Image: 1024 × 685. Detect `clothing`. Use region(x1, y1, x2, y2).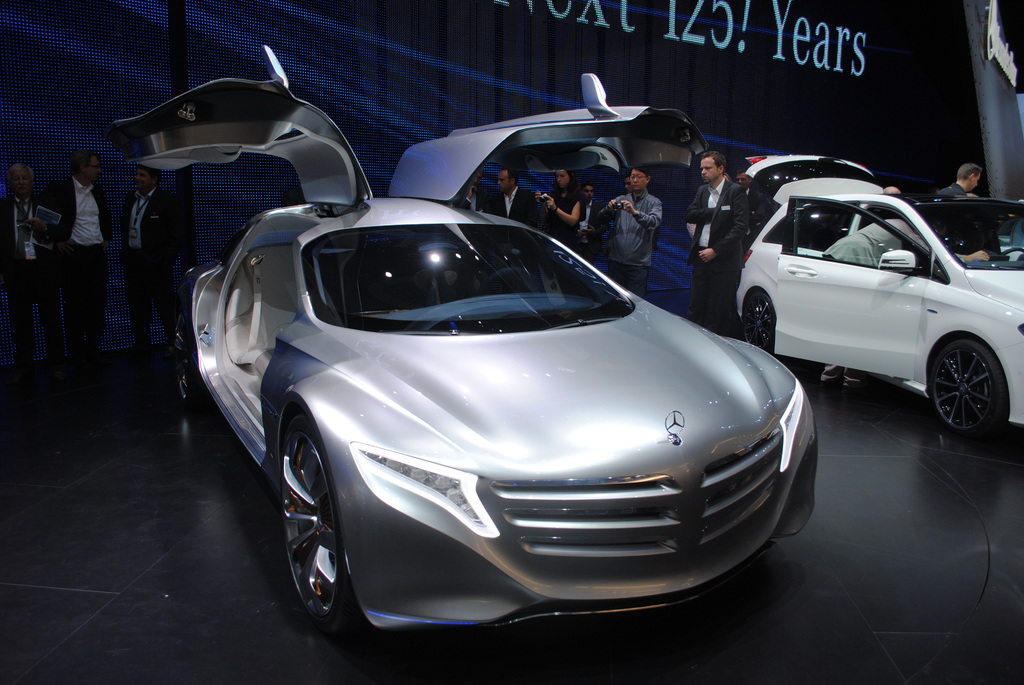
region(684, 171, 753, 341).
